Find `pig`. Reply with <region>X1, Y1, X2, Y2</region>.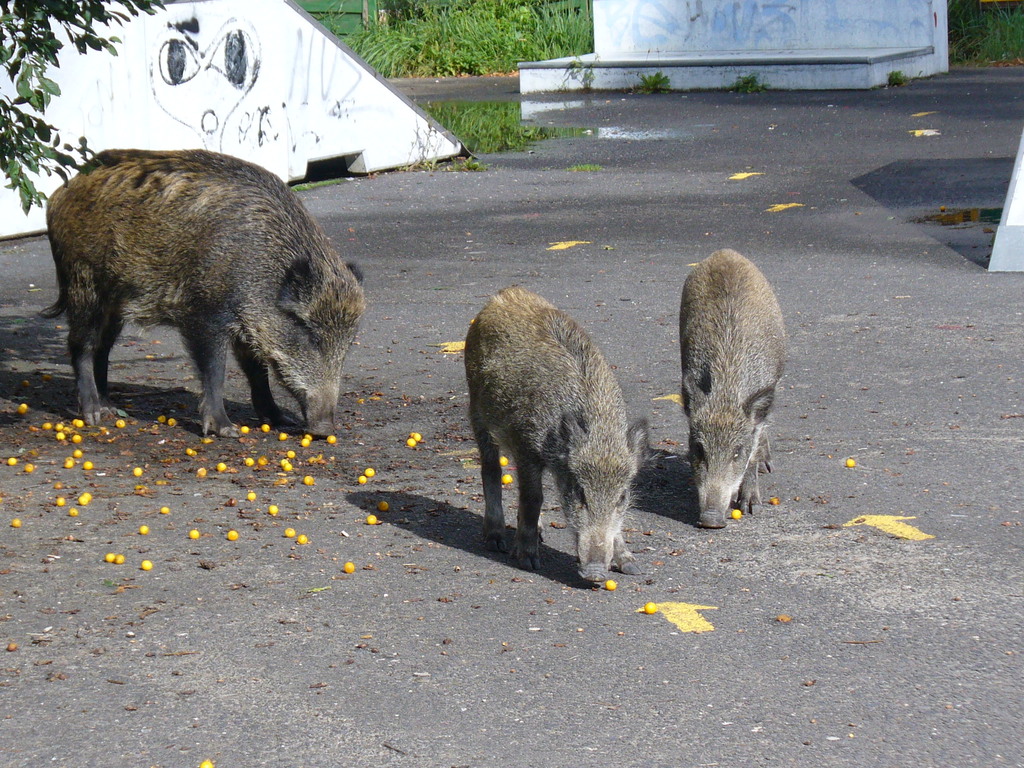
<region>678, 247, 784, 532</region>.
